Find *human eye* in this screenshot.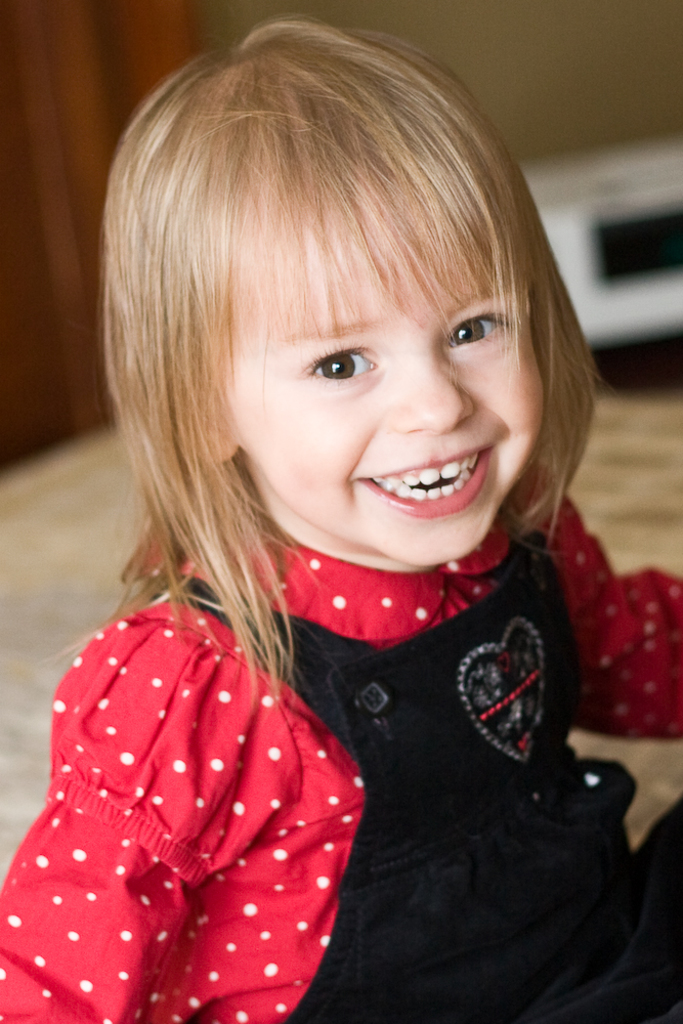
The bounding box for *human eye* is region(435, 310, 518, 351).
